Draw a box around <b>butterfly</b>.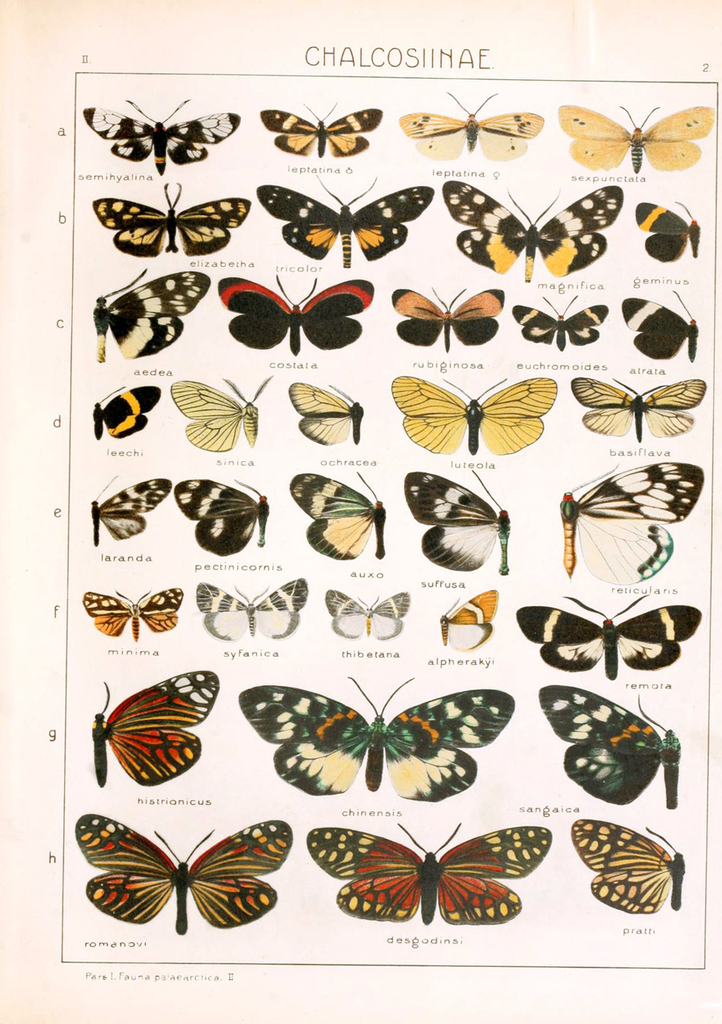
region(168, 373, 272, 457).
